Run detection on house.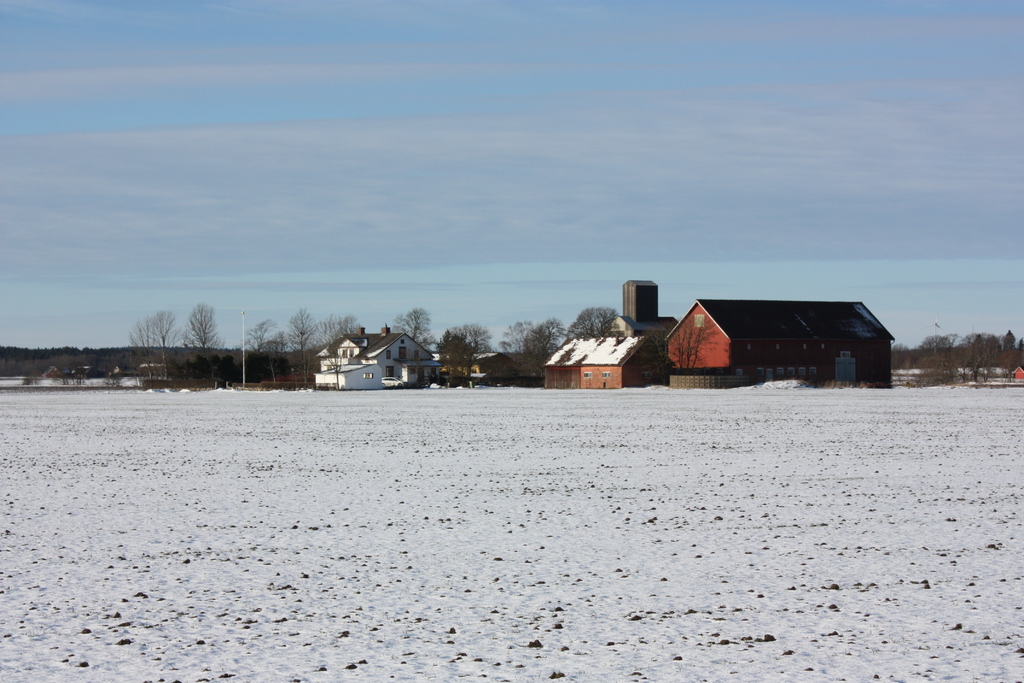
Result: <region>314, 323, 445, 390</region>.
